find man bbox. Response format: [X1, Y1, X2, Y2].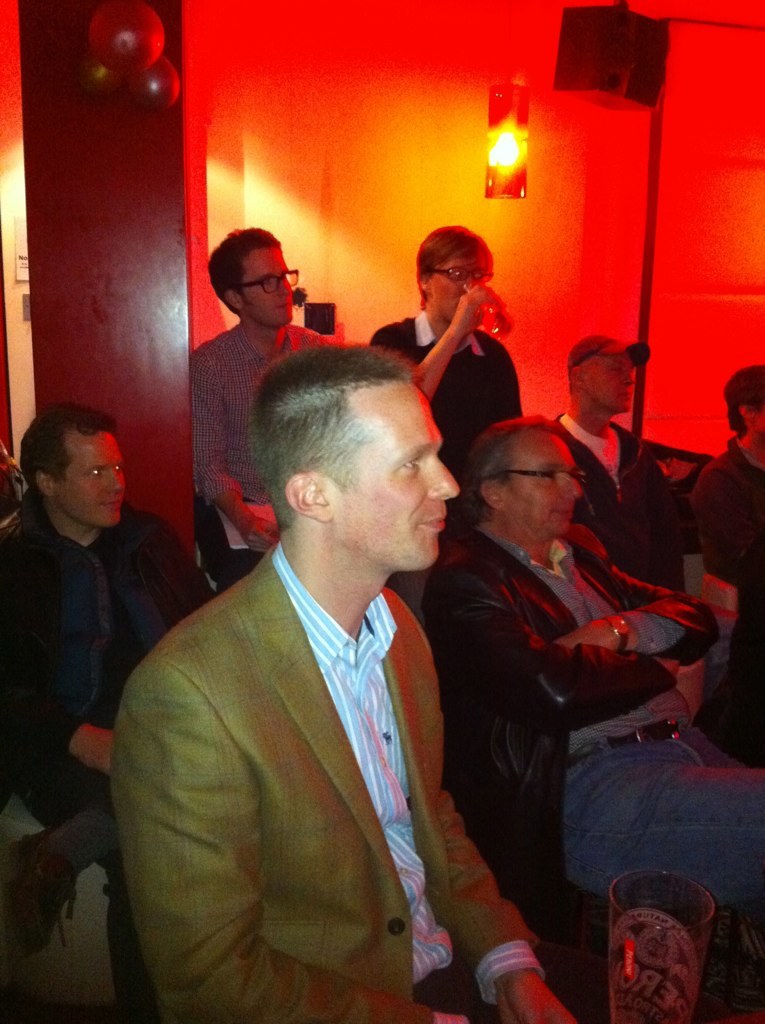
[689, 367, 764, 751].
